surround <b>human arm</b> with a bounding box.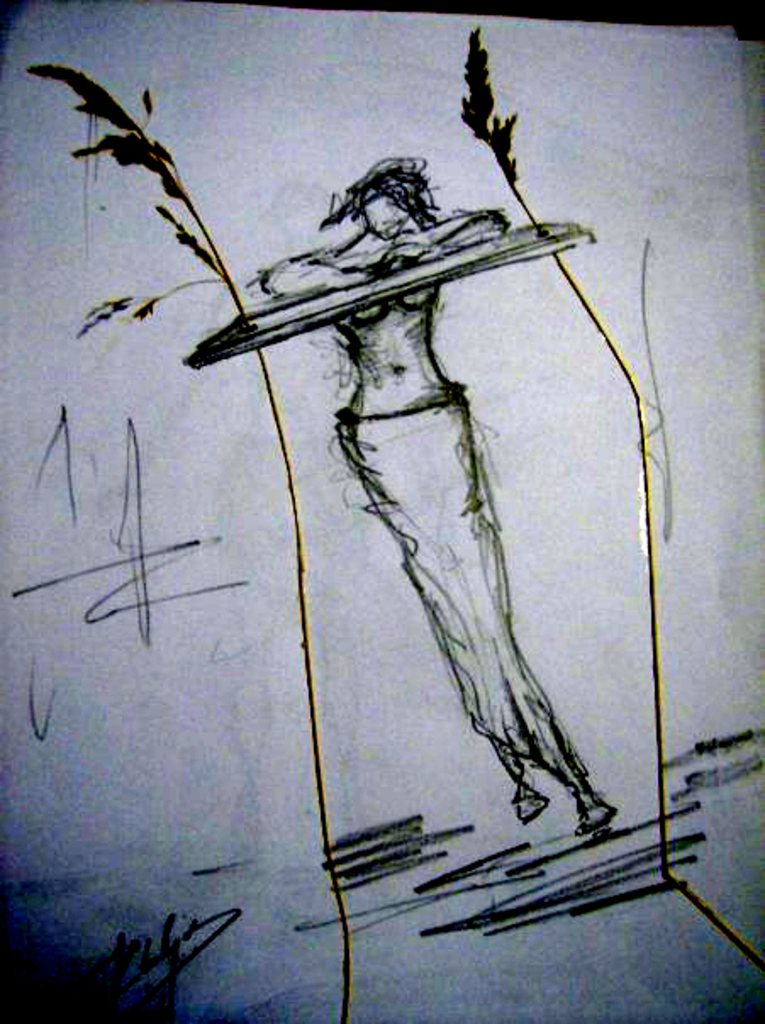
l=385, t=214, r=507, b=276.
